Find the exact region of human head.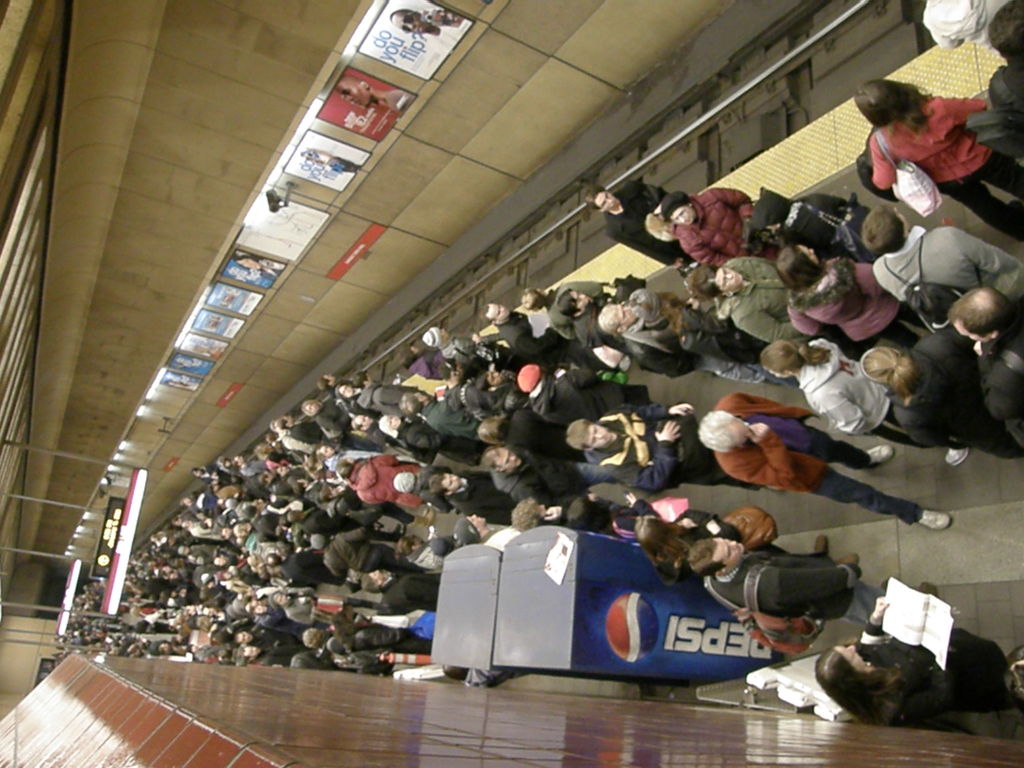
Exact region: crop(569, 494, 609, 531).
